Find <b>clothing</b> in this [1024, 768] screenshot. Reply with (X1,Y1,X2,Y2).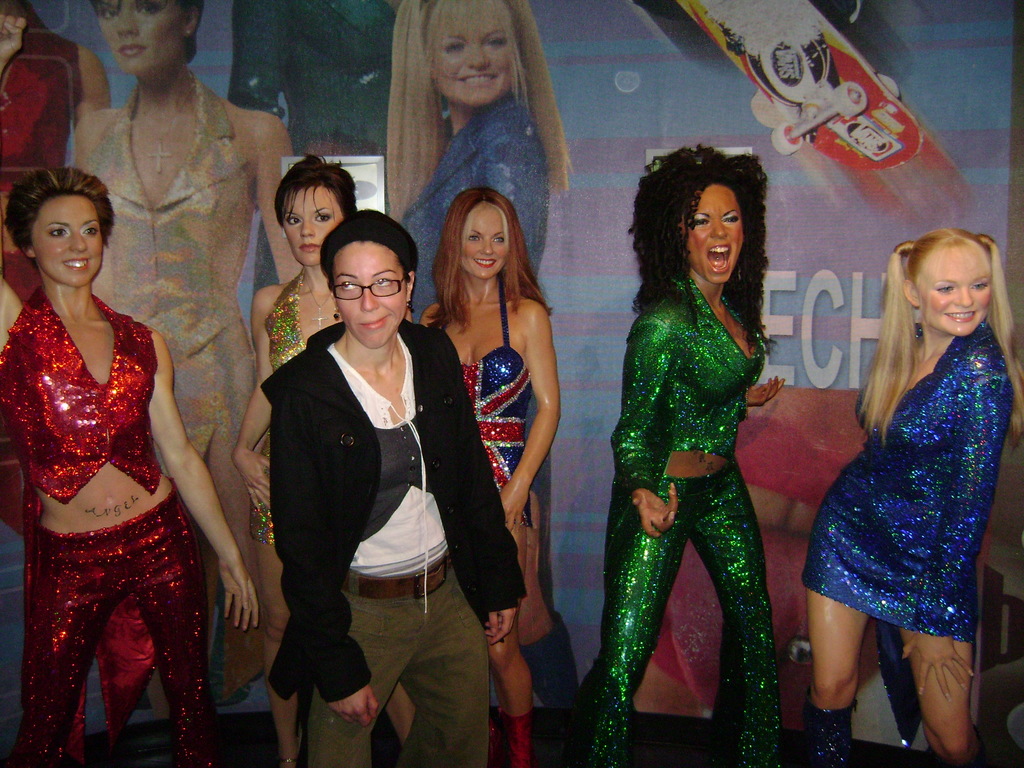
(784,312,976,739).
